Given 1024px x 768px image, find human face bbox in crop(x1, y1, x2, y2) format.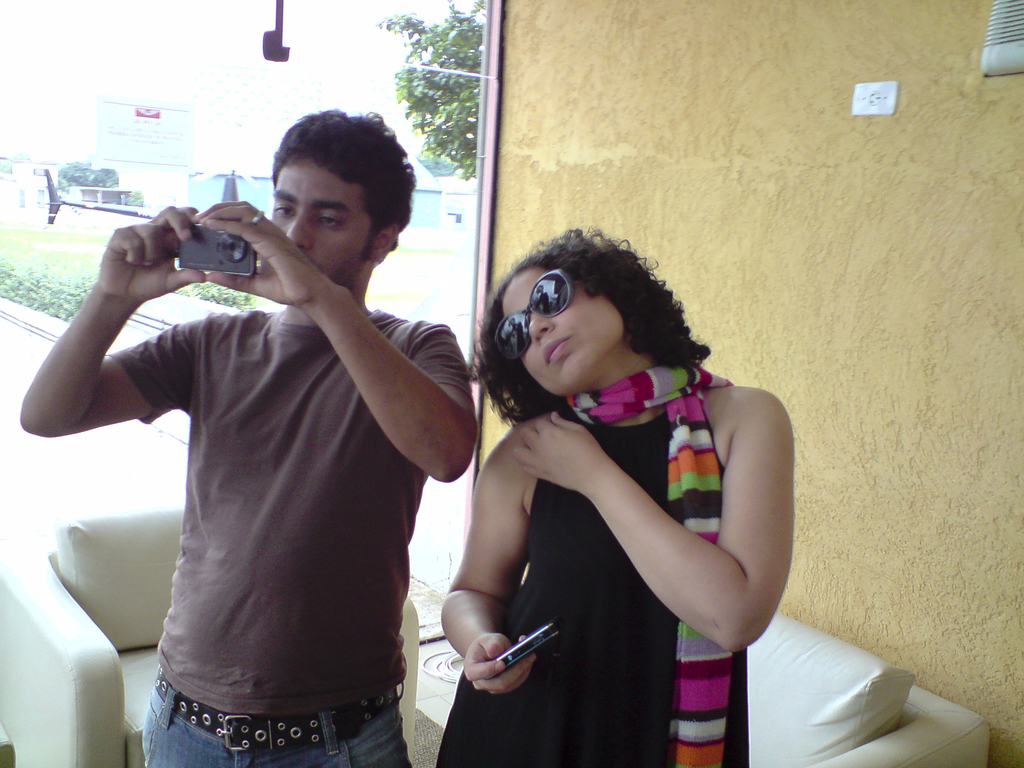
crop(485, 257, 615, 390).
